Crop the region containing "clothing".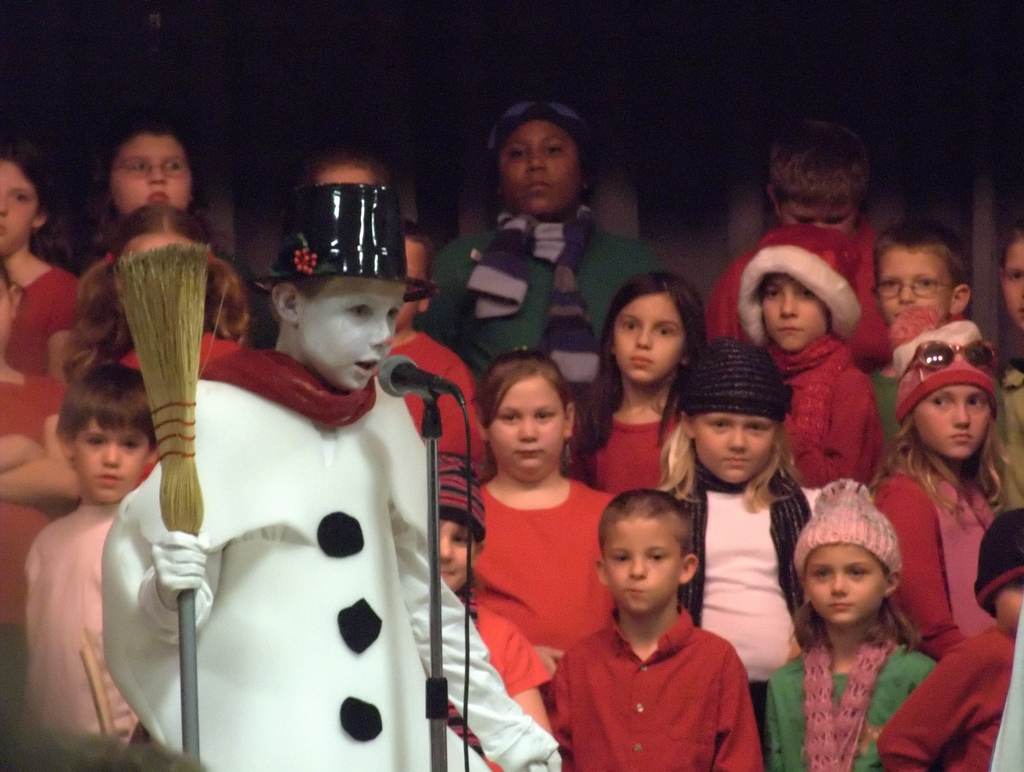
Crop region: {"left": 471, "top": 463, "right": 623, "bottom": 716}.
